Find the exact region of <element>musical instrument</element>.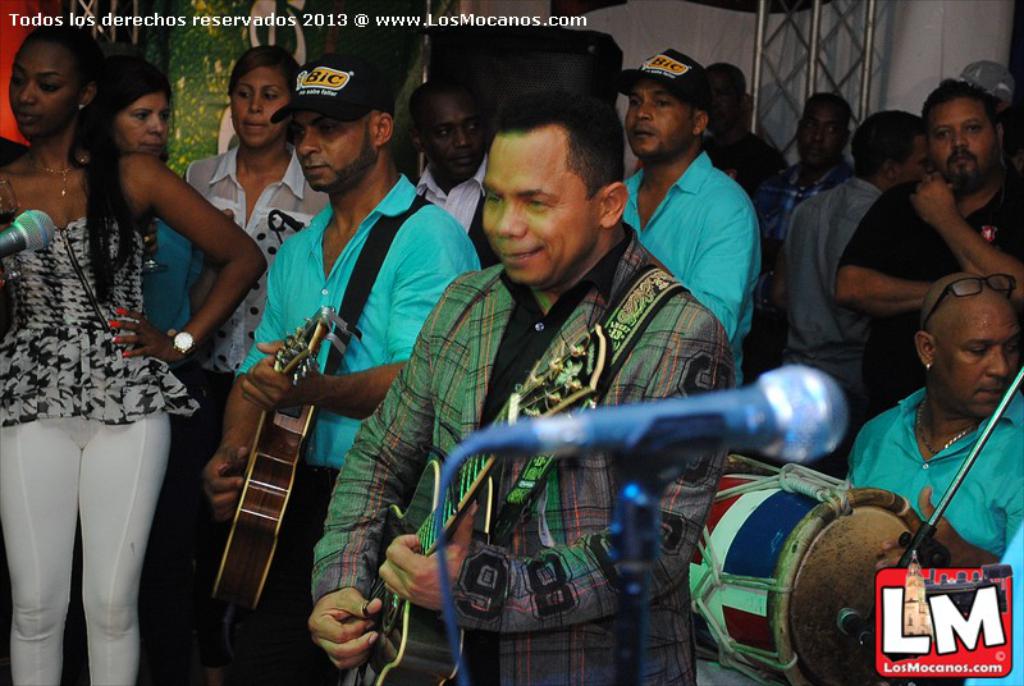
Exact region: 200:306:351:628.
